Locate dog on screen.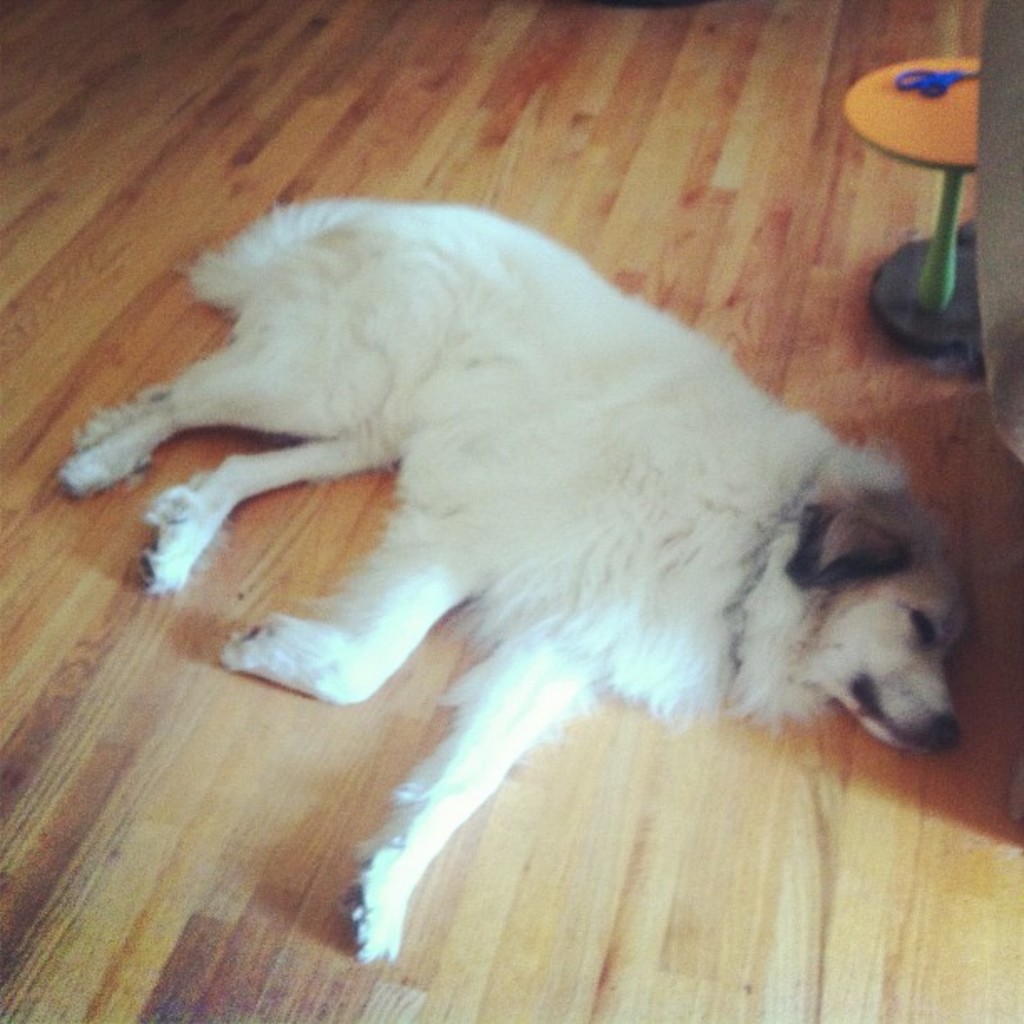
On screen at (57,194,977,969).
